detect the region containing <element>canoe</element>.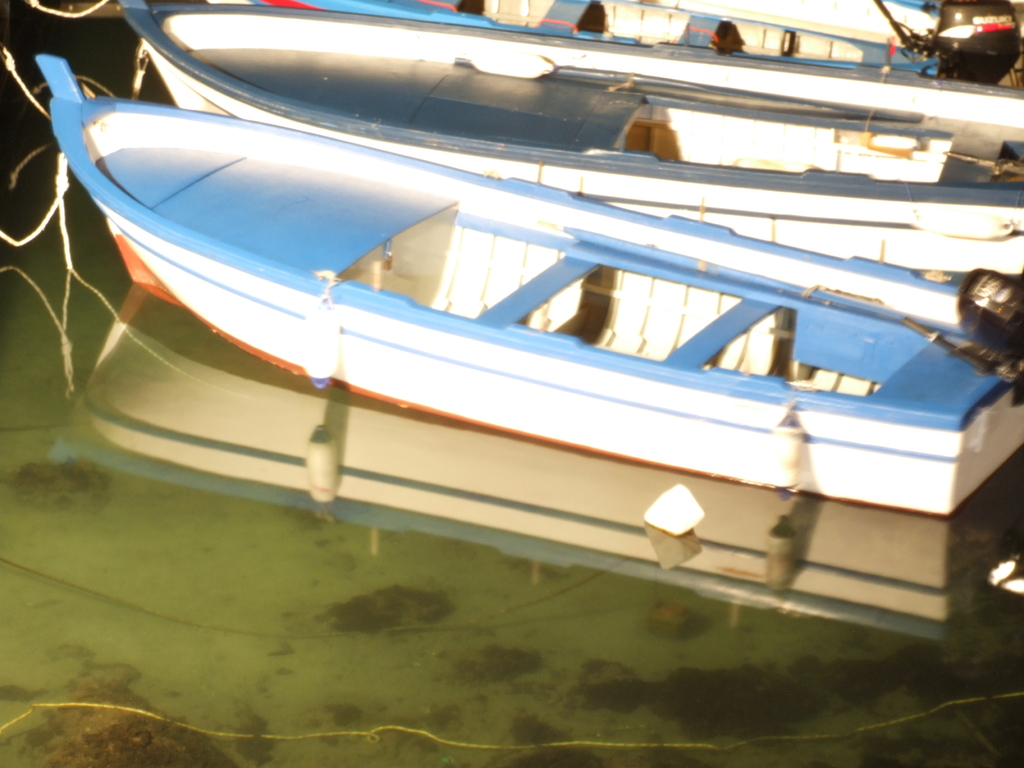
117:0:1023:291.
